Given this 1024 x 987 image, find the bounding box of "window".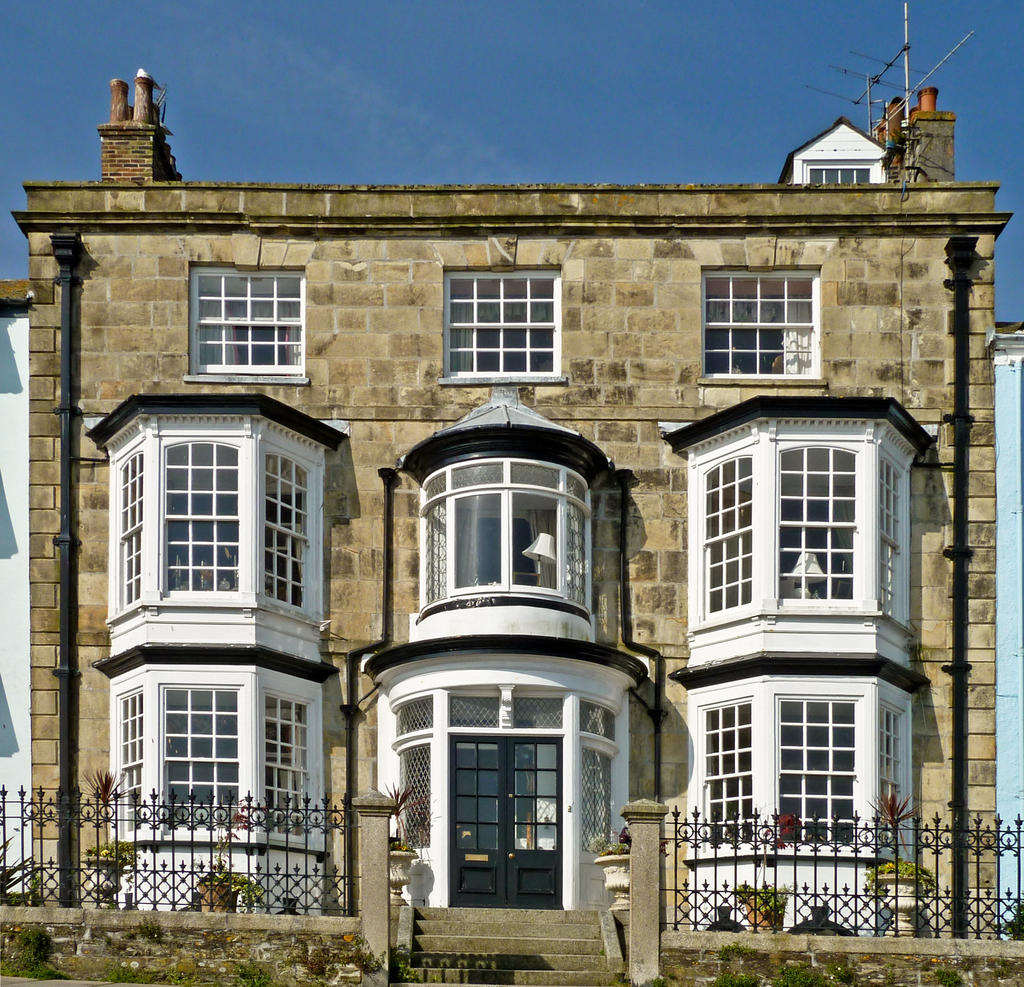
<region>180, 270, 312, 380</region>.
